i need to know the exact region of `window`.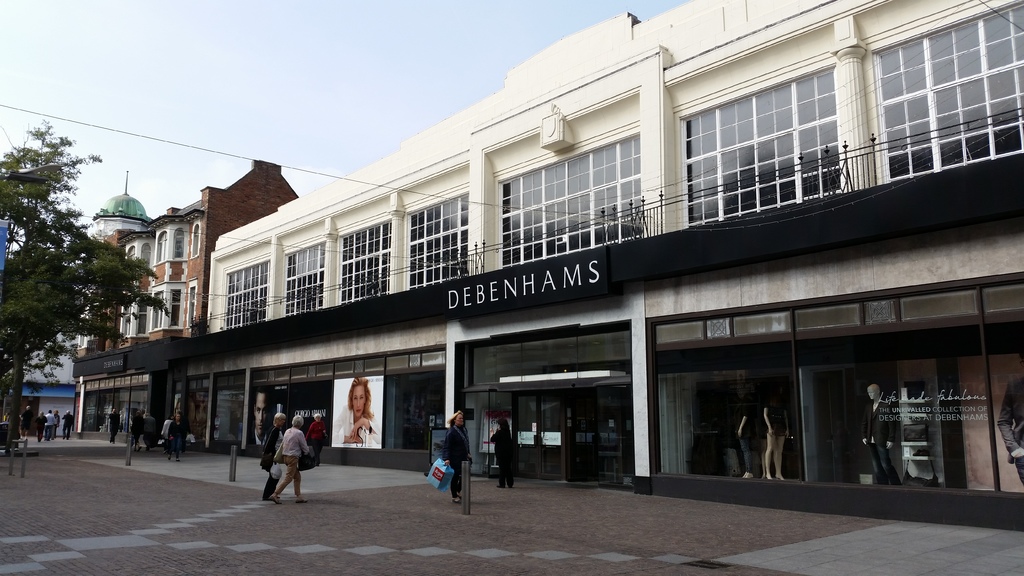
Region: [left=173, top=228, right=185, bottom=257].
